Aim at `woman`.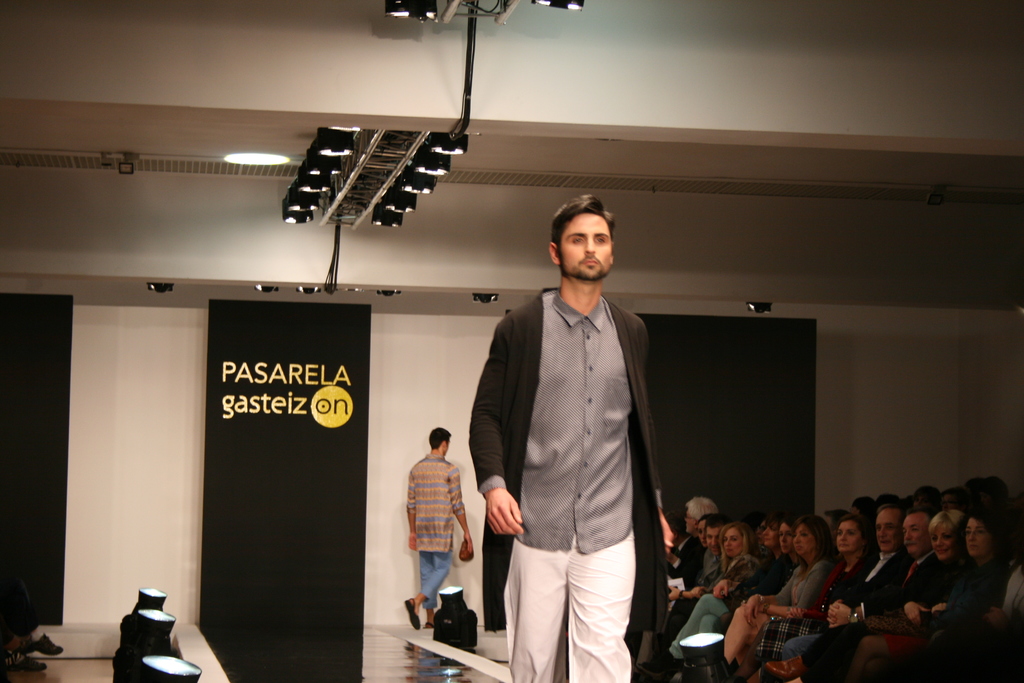
Aimed at 729 511 832 661.
